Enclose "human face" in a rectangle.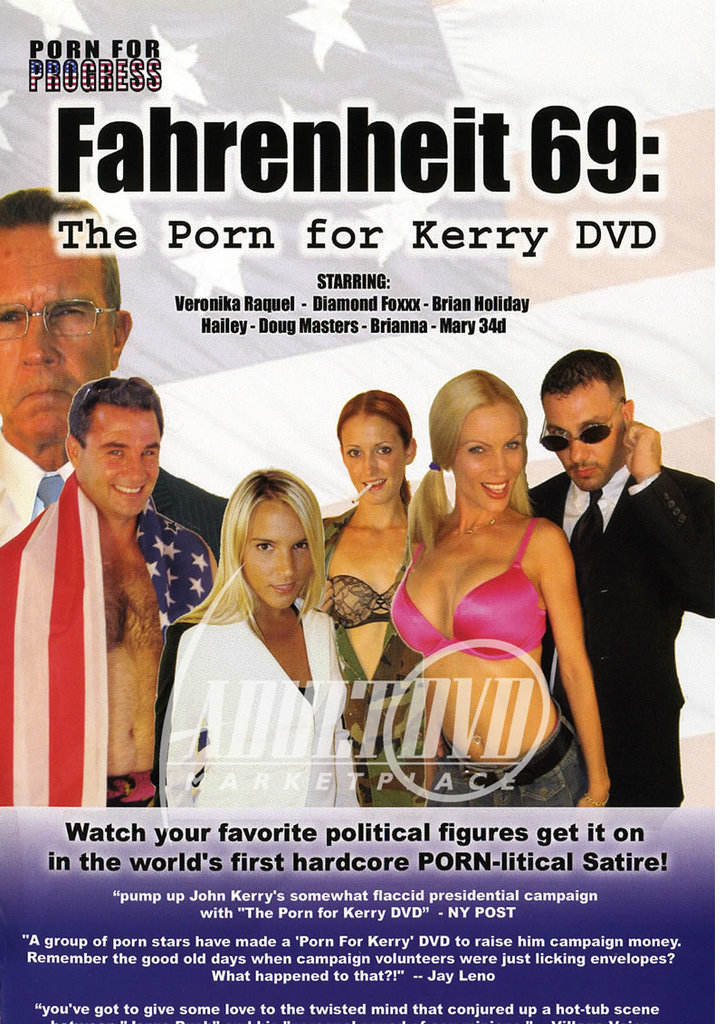
rect(79, 404, 158, 513).
